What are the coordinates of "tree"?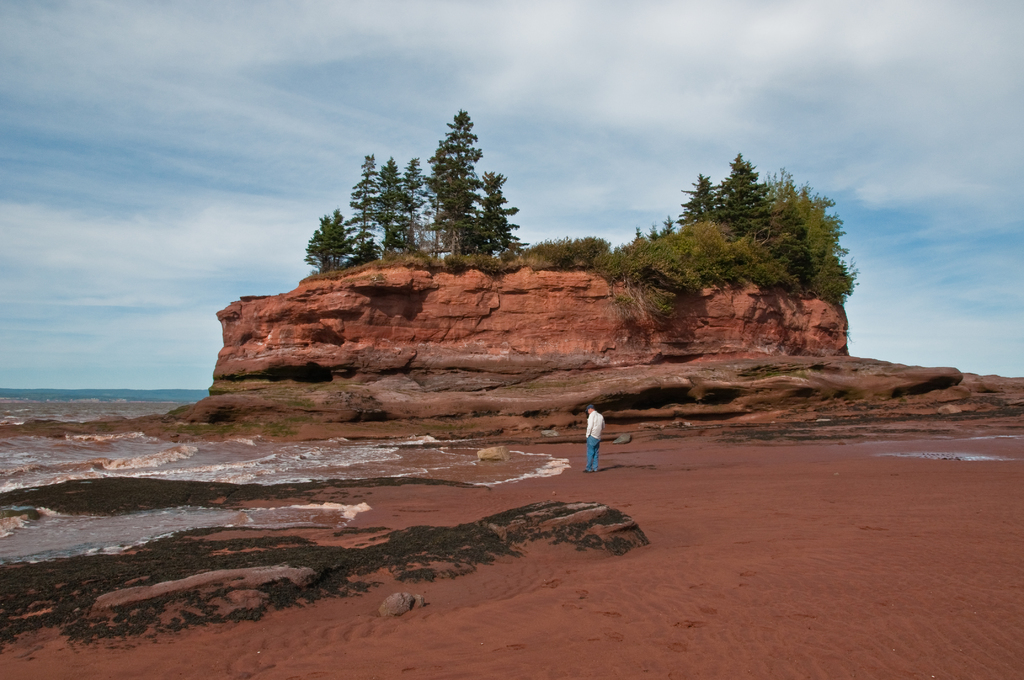
[347,147,387,239].
